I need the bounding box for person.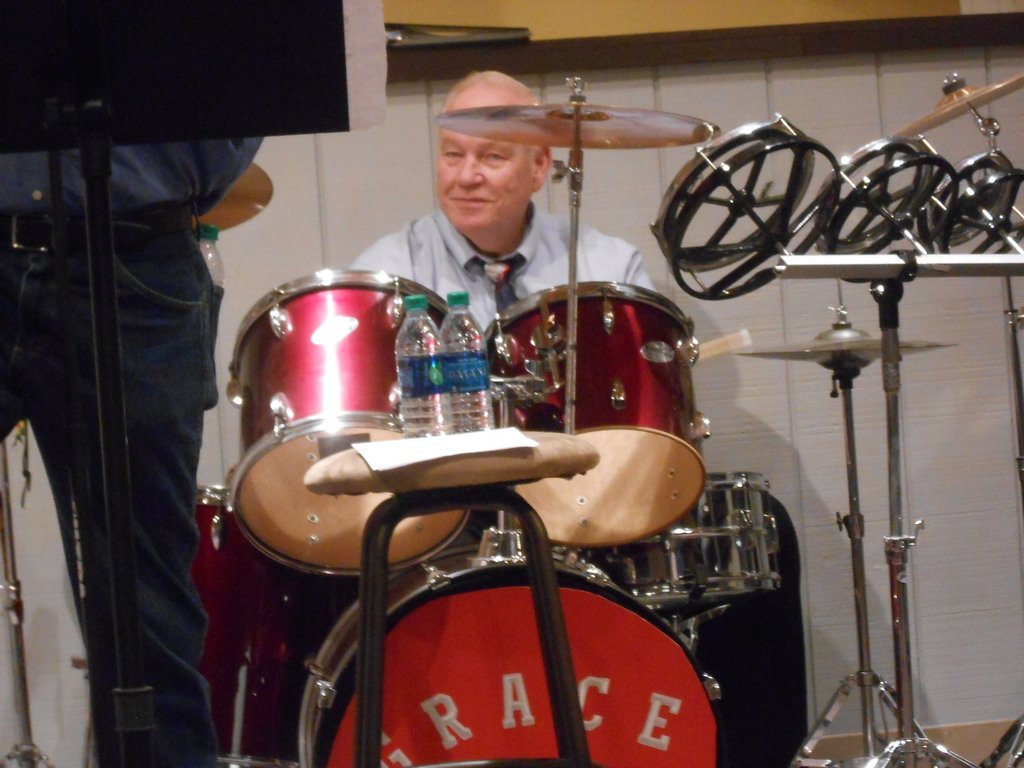
Here it is: <bbox>0, 130, 269, 767</bbox>.
